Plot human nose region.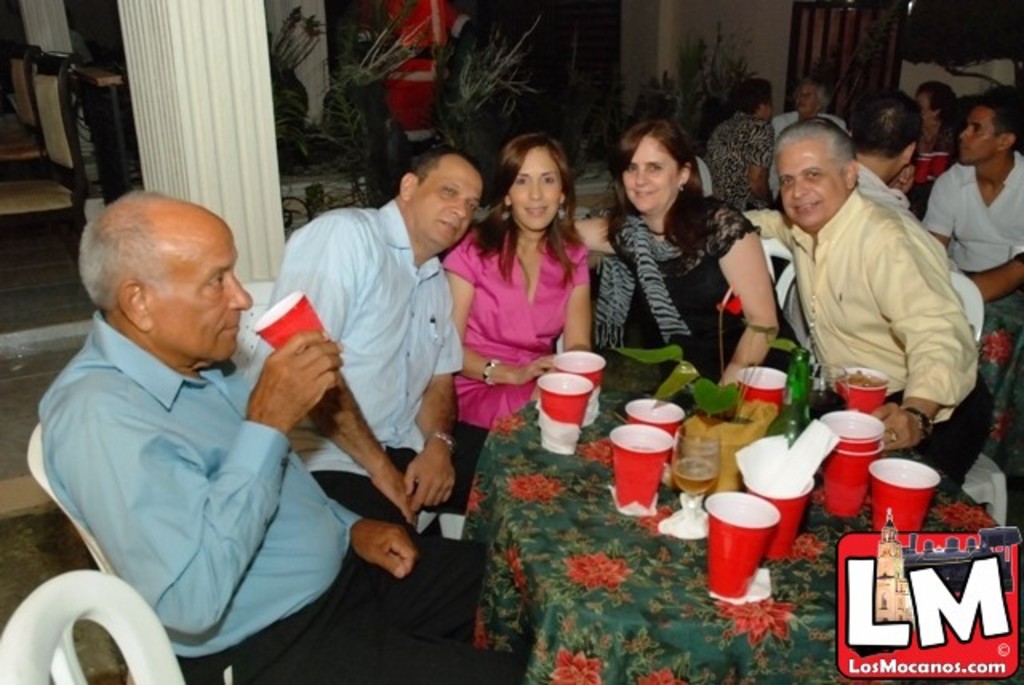
Plotted at (450,195,467,219).
